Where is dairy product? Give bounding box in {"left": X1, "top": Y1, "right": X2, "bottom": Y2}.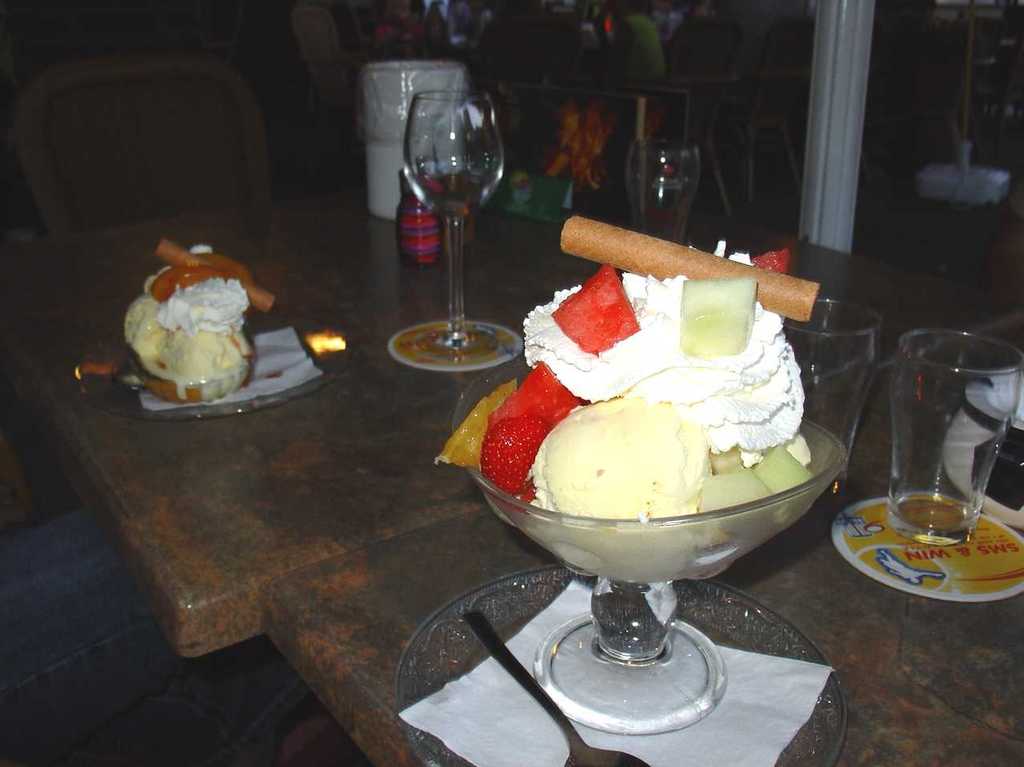
{"left": 537, "top": 405, "right": 699, "bottom": 537}.
